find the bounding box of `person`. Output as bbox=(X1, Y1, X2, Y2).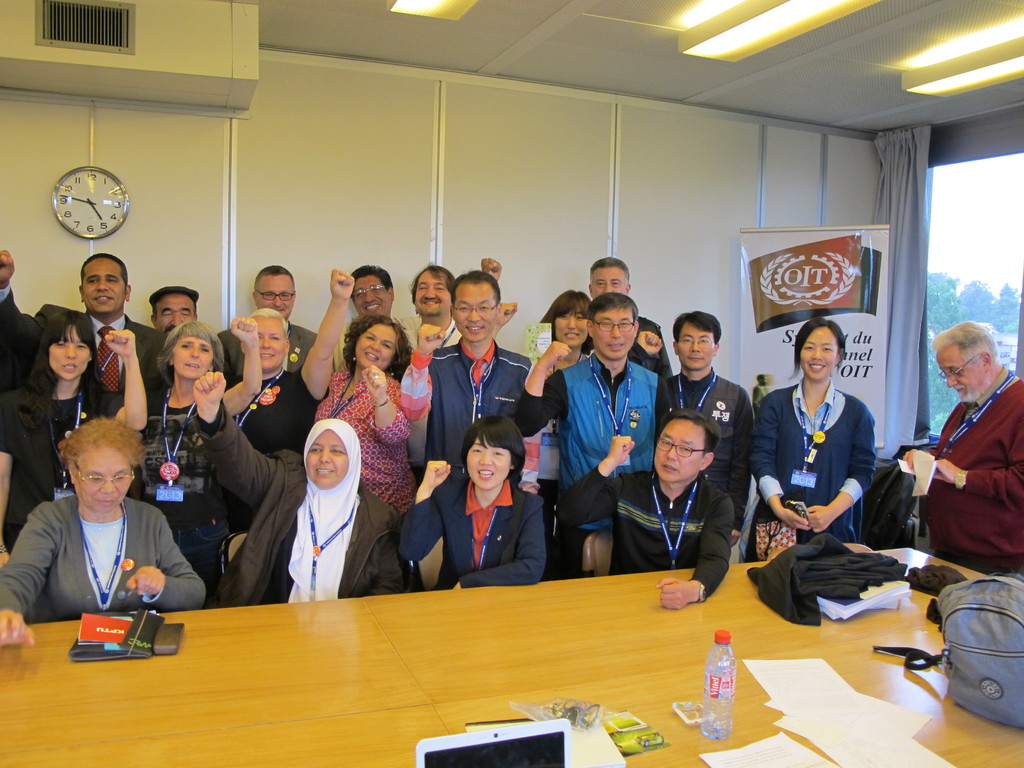
bbox=(0, 417, 212, 643).
